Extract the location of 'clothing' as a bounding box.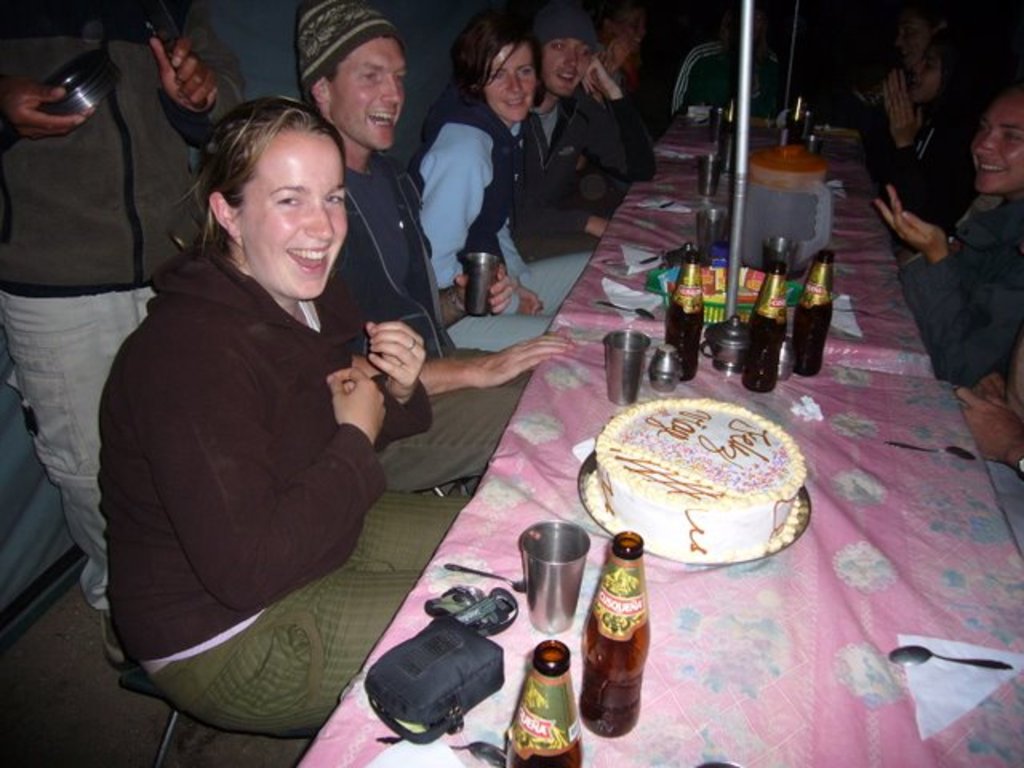
[x1=672, y1=35, x2=778, y2=120].
